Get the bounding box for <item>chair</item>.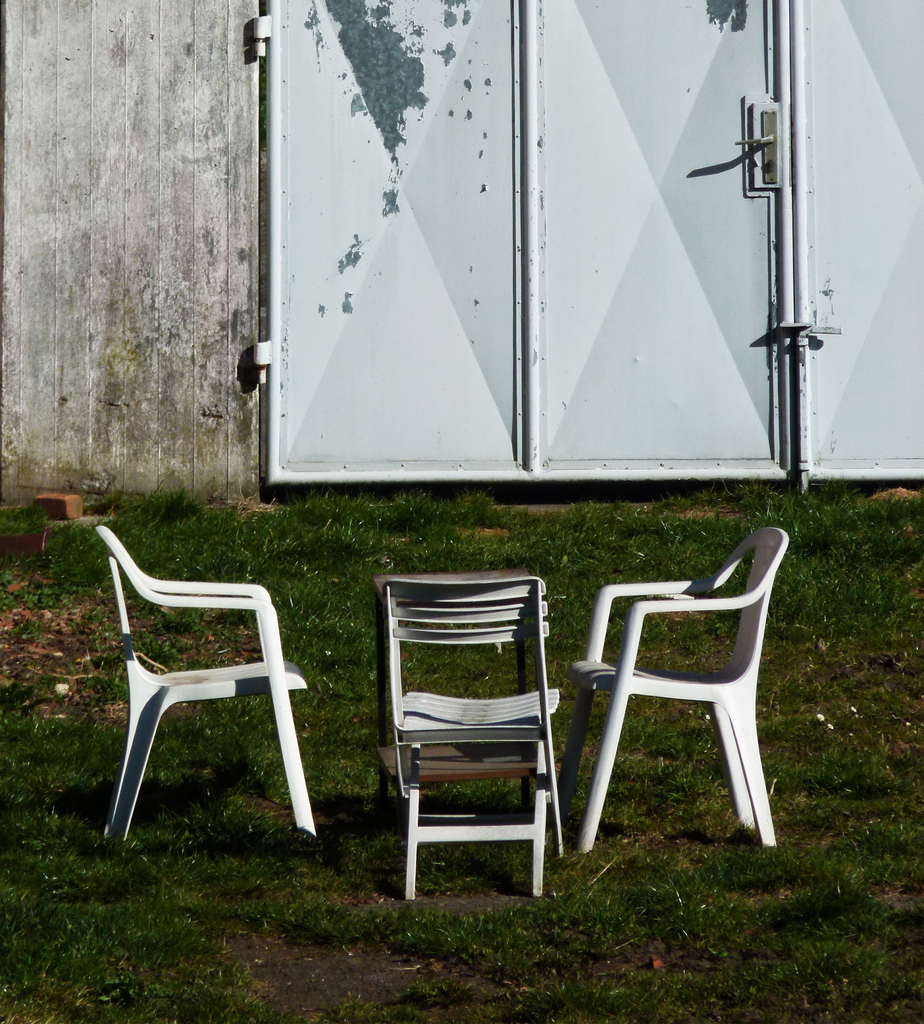
bbox=(566, 520, 780, 858).
